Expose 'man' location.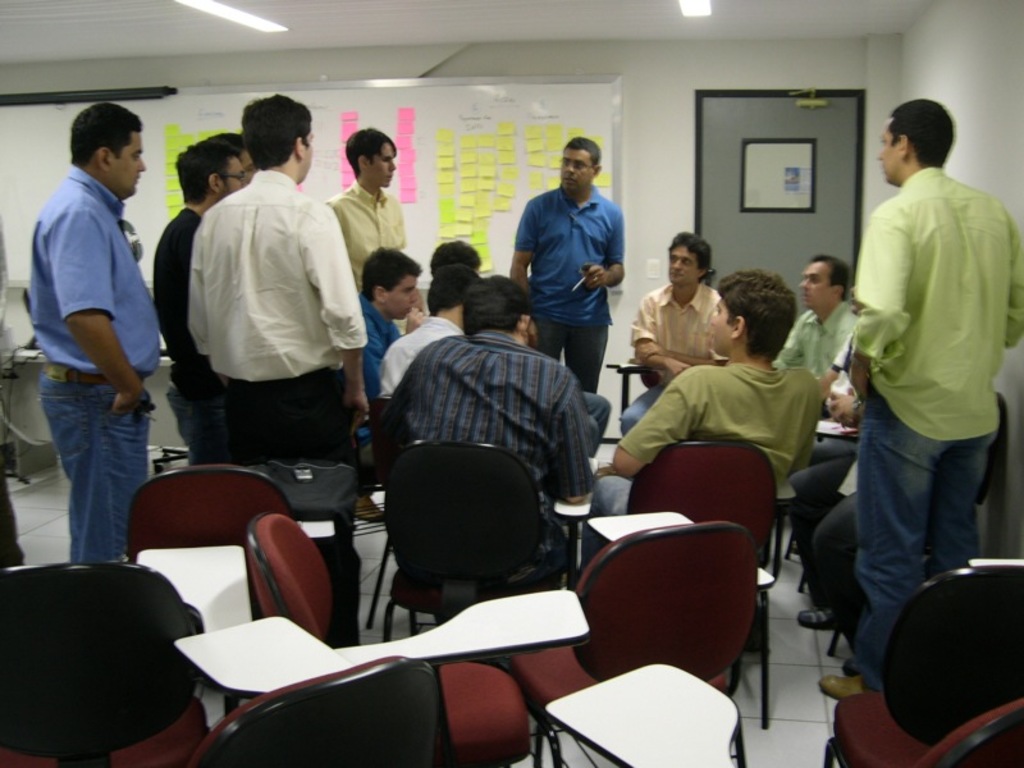
Exposed at (191,93,372,467).
